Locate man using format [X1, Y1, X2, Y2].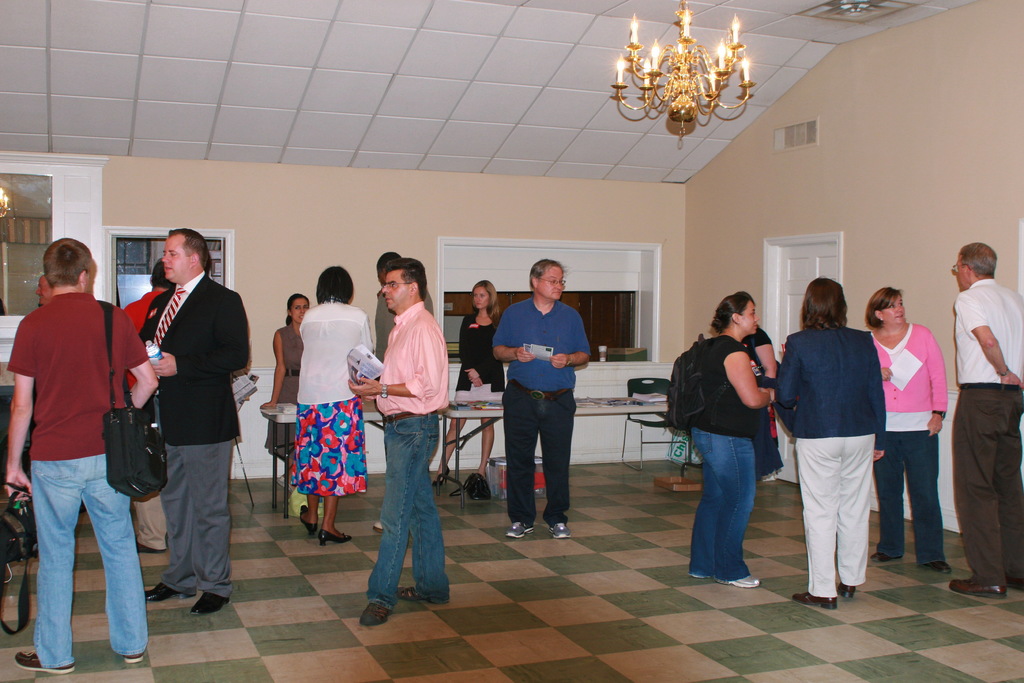
[941, 238, 1023, 609].
